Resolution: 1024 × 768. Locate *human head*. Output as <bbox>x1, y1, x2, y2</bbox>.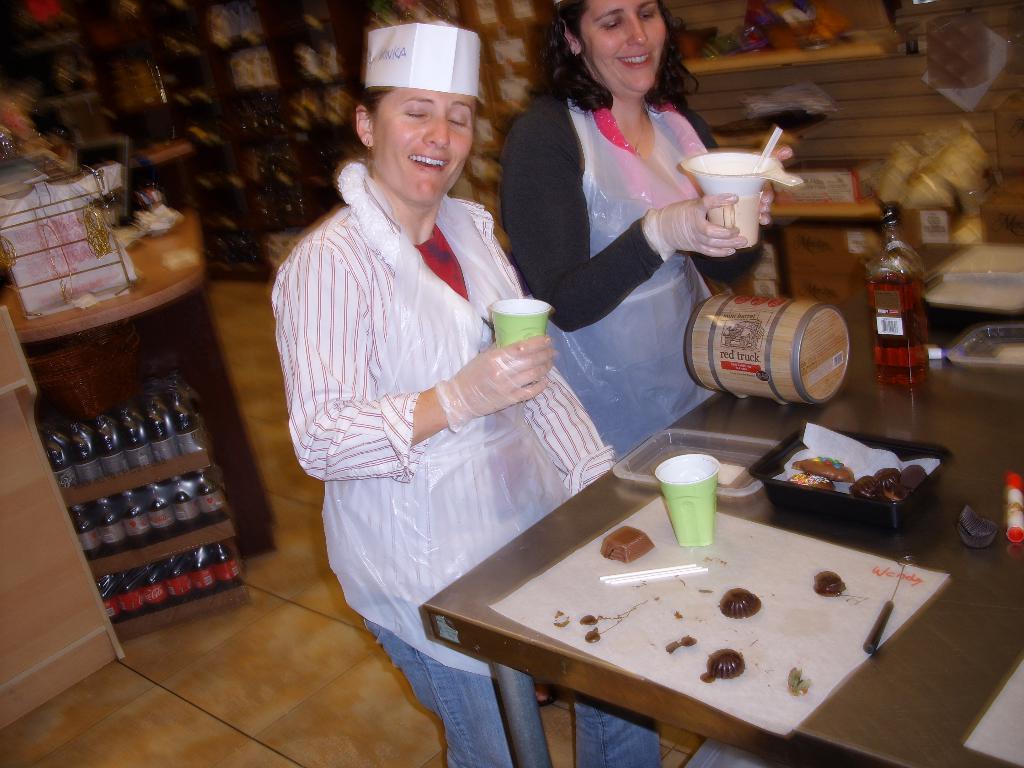
<bbox>354, 77, 477, 212</bbox>.
